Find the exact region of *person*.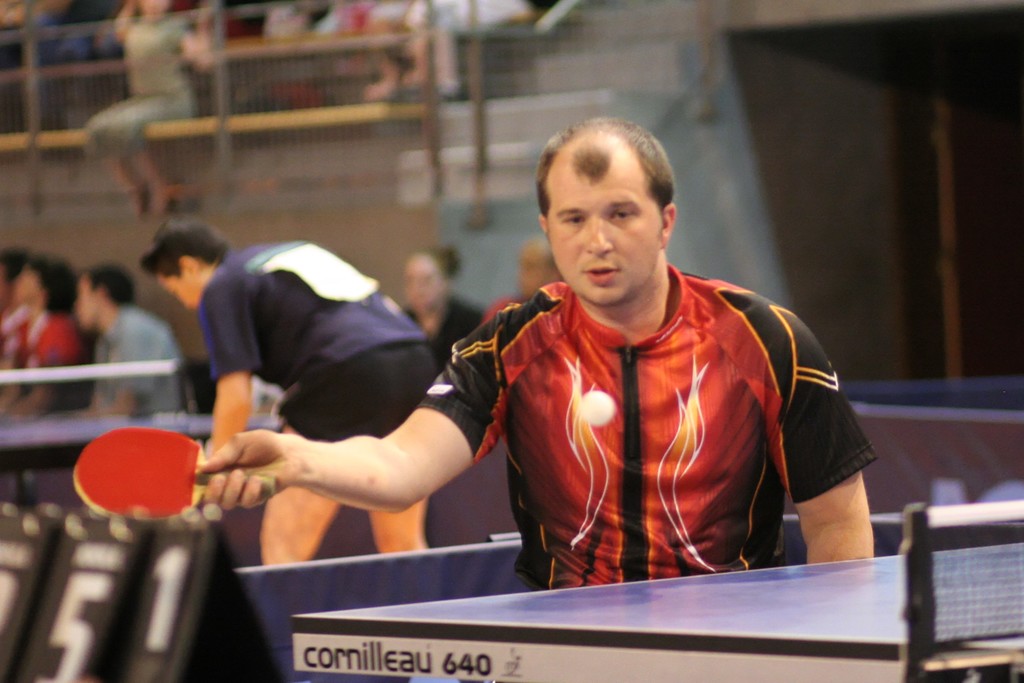
Exact region: <region>0, 261, 84, 411</region>.
